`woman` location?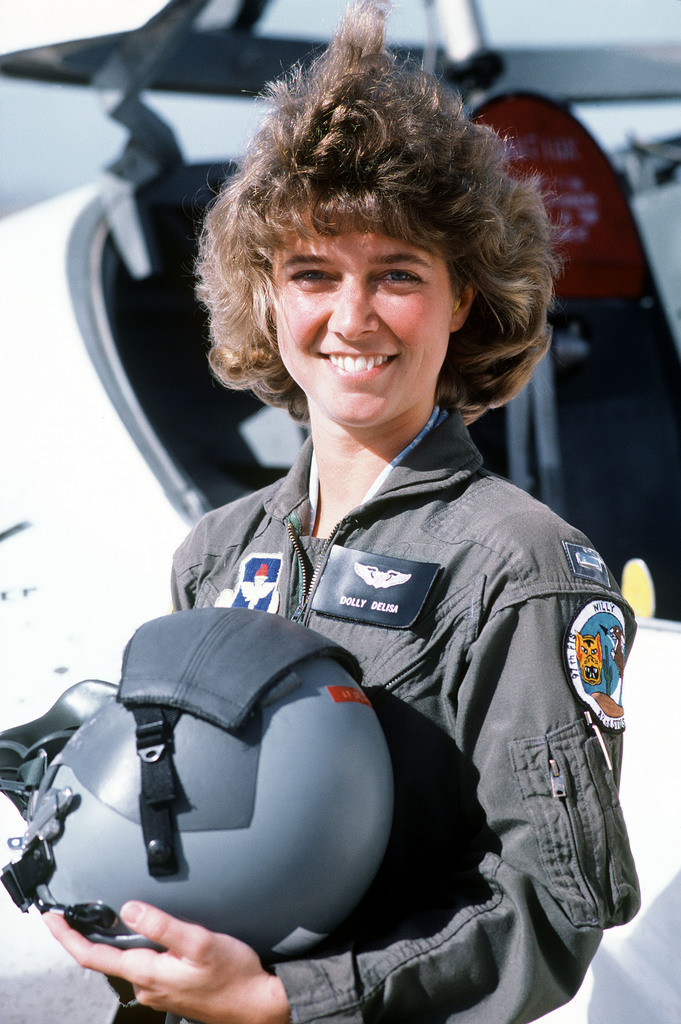
region(108, 65, 657, 1013)
